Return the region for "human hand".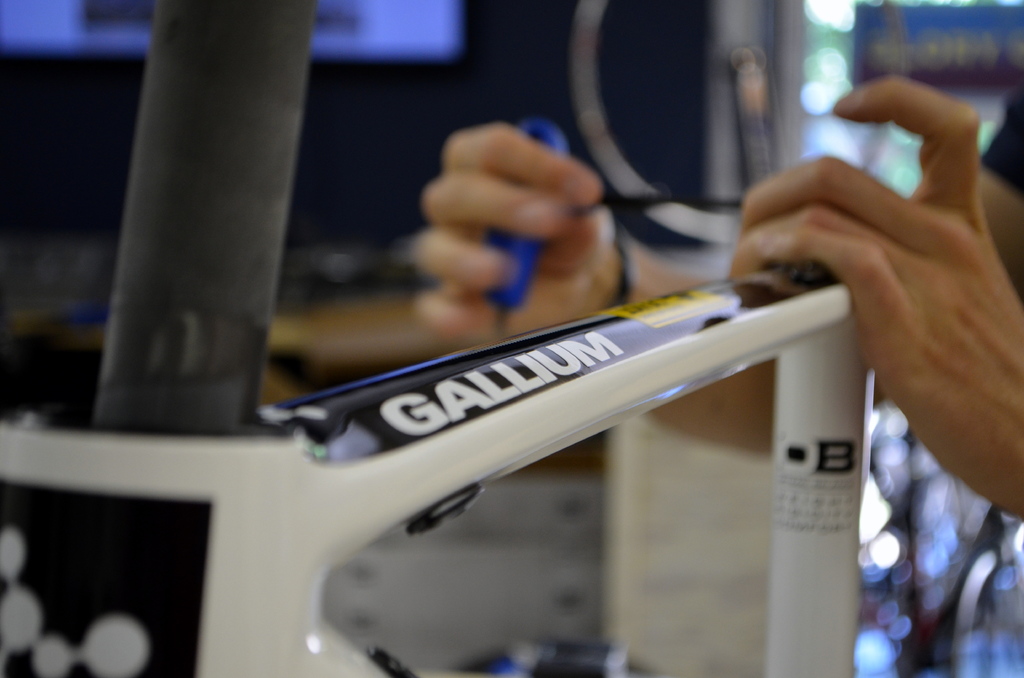
bbox(409, 121, 621, 355).
